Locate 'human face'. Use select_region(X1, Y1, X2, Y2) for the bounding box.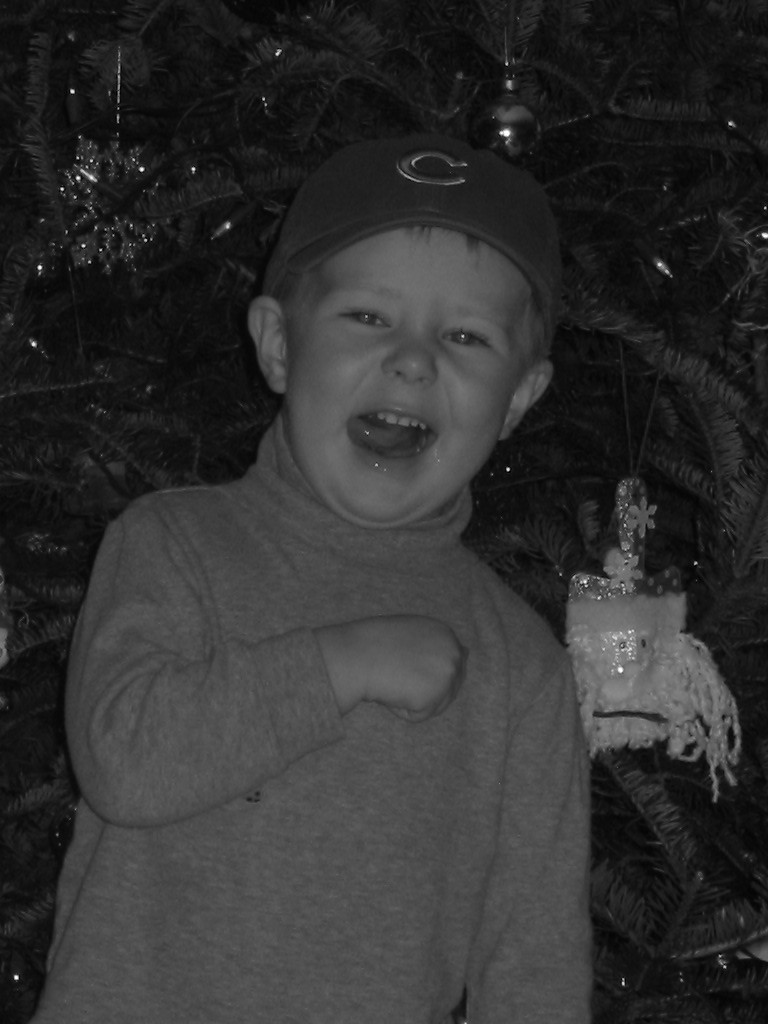
select_region(282, 229, 532, 533).
